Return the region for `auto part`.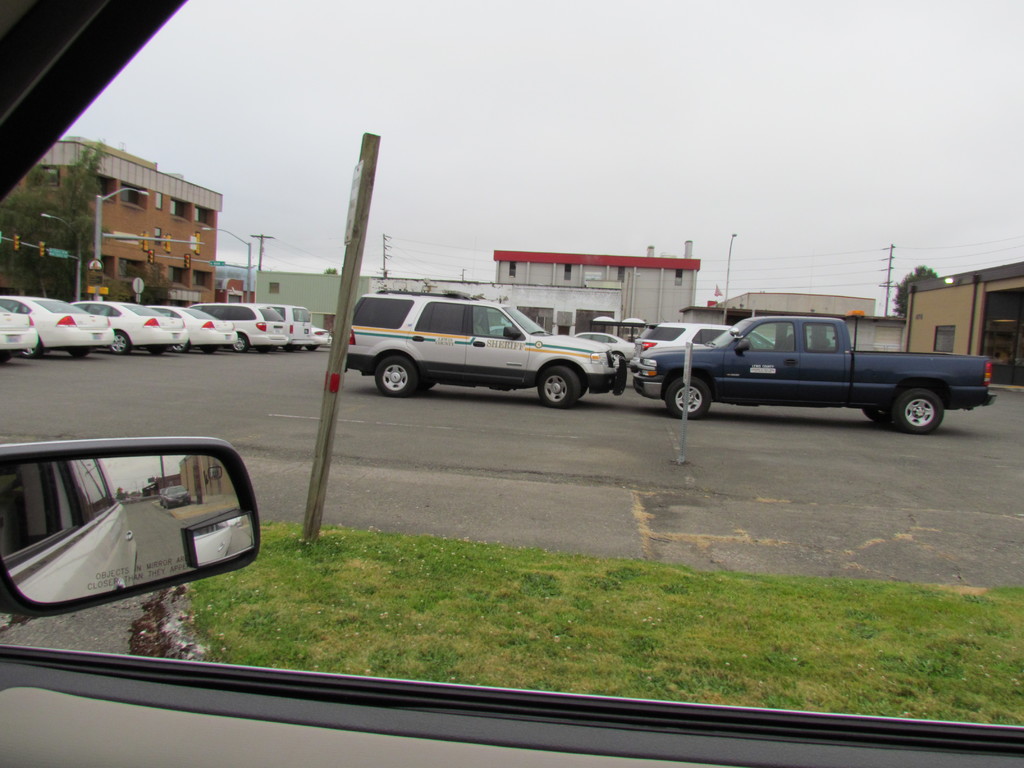
left=34, top=434, right=280, bottom=613.
